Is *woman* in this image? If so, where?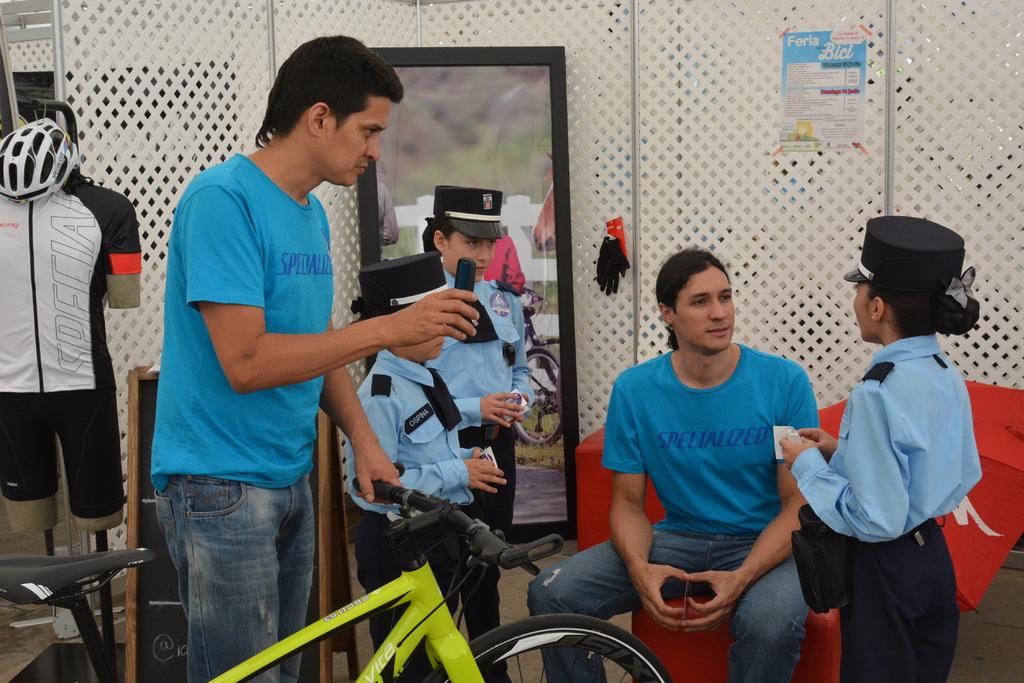
Yes, at 339:252:513:682.
